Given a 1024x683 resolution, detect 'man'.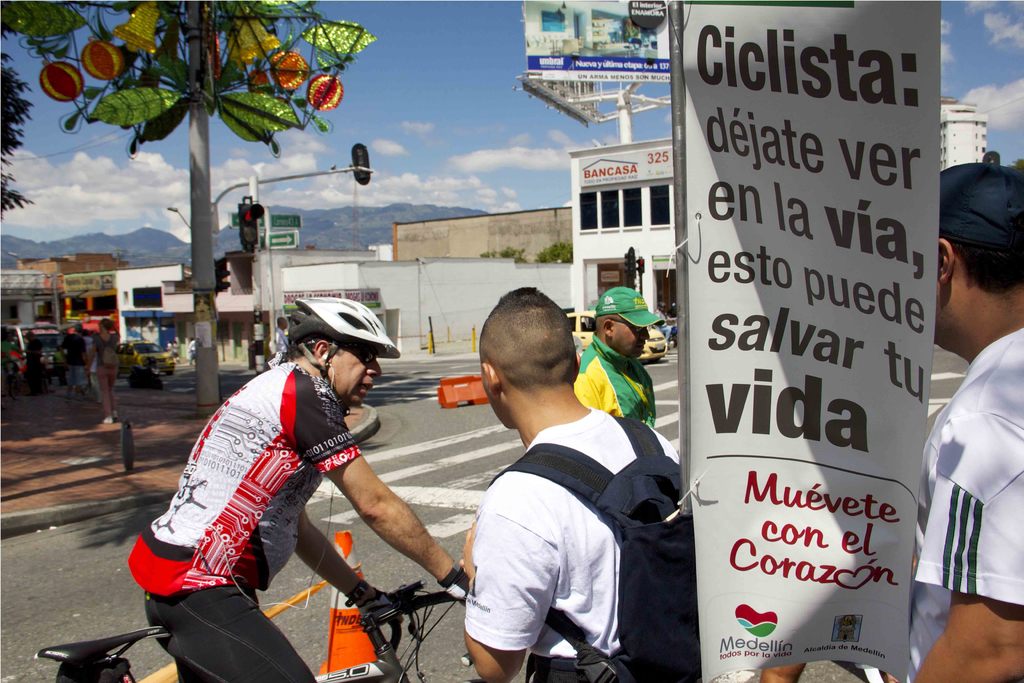
rect(573, 283, 675, 429).
